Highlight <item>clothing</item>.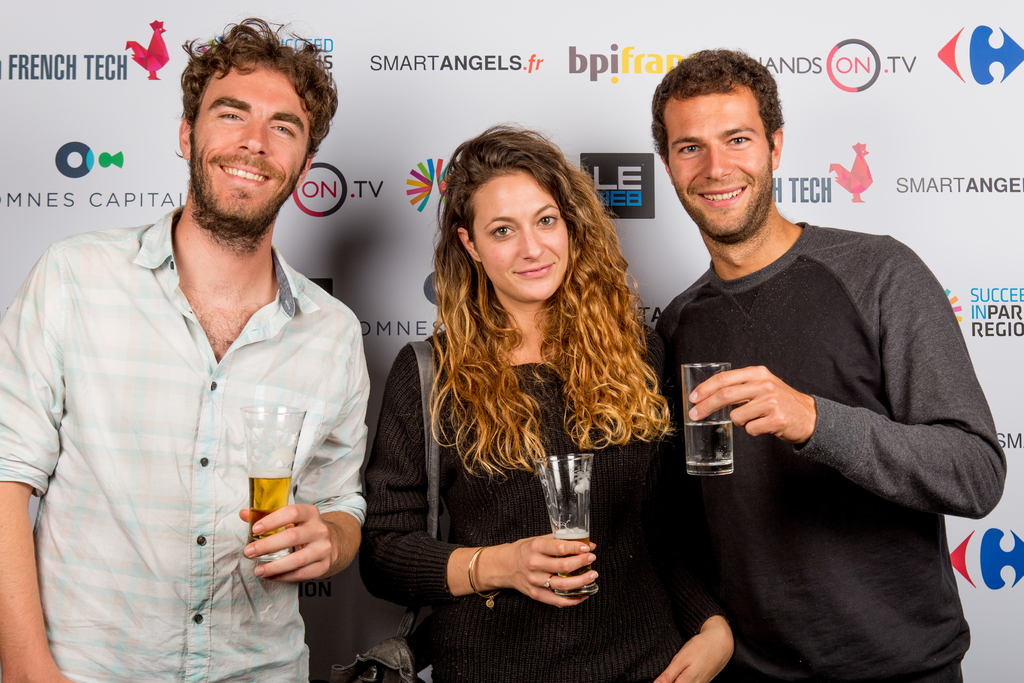
Highlighted region: (left=353, top=324, right=724, bottom=682).
